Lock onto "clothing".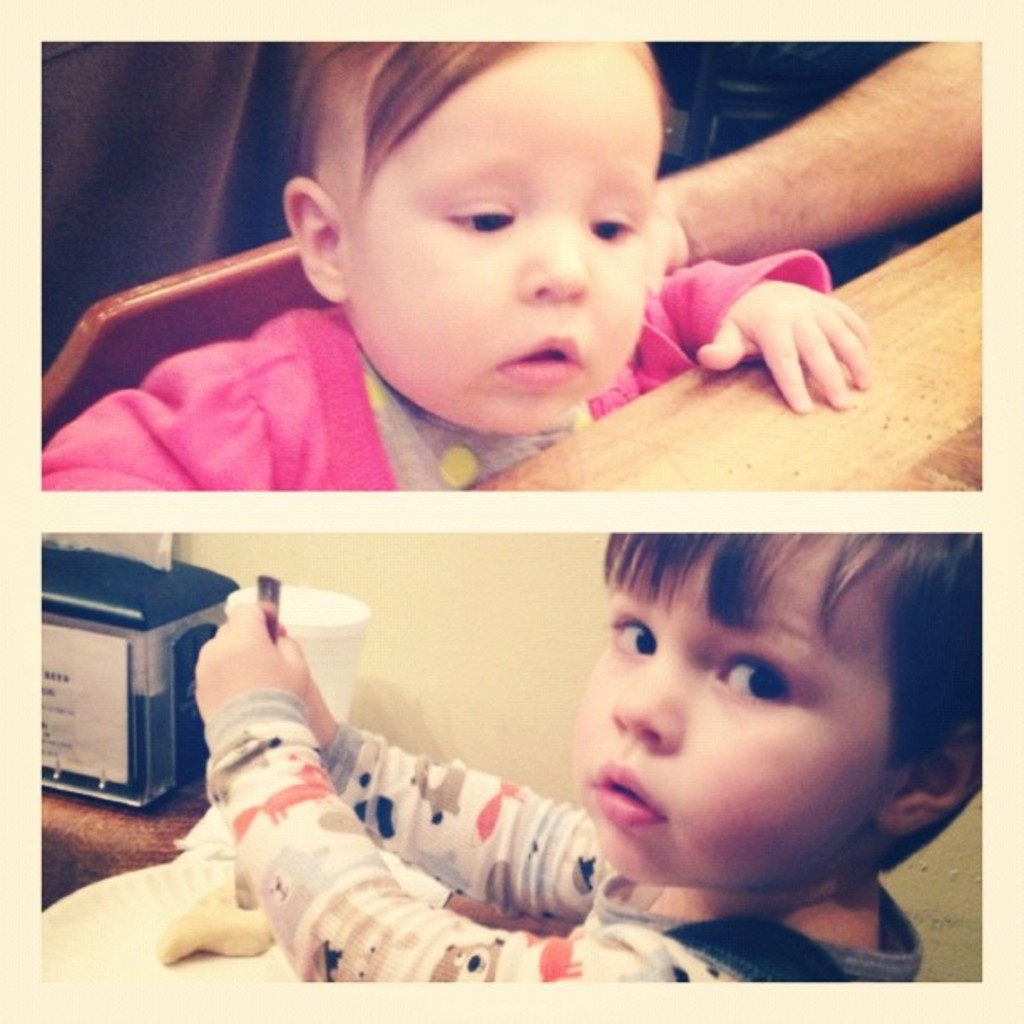
Locked: pyautogui.locateOnScreen(124, 176, 867, 515).
